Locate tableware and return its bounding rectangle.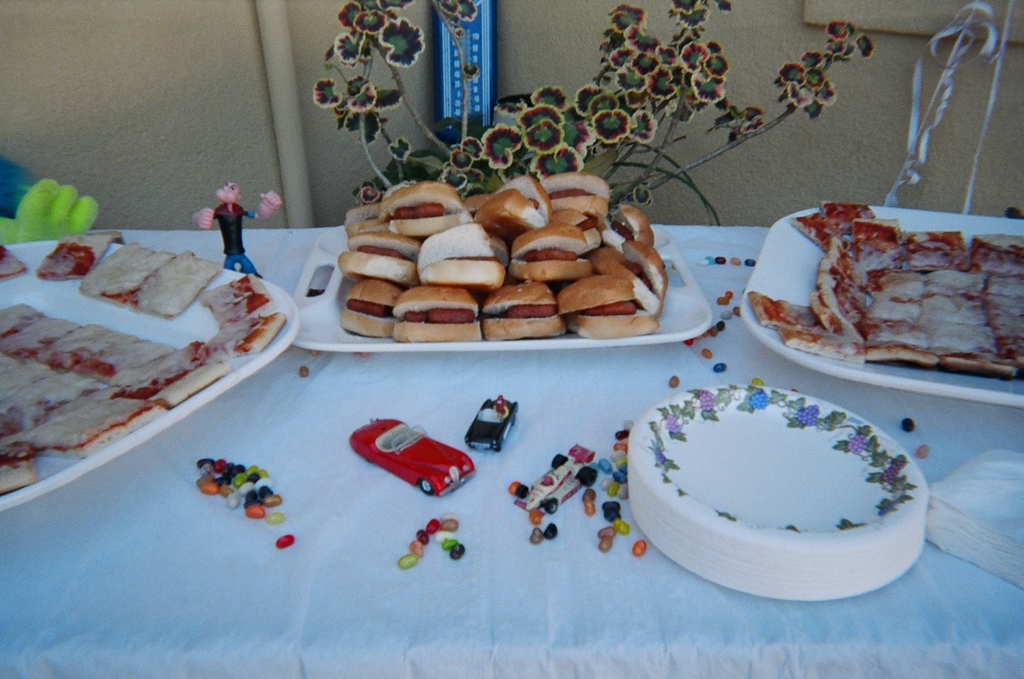
bbox=[0, 237, 306, 519].
